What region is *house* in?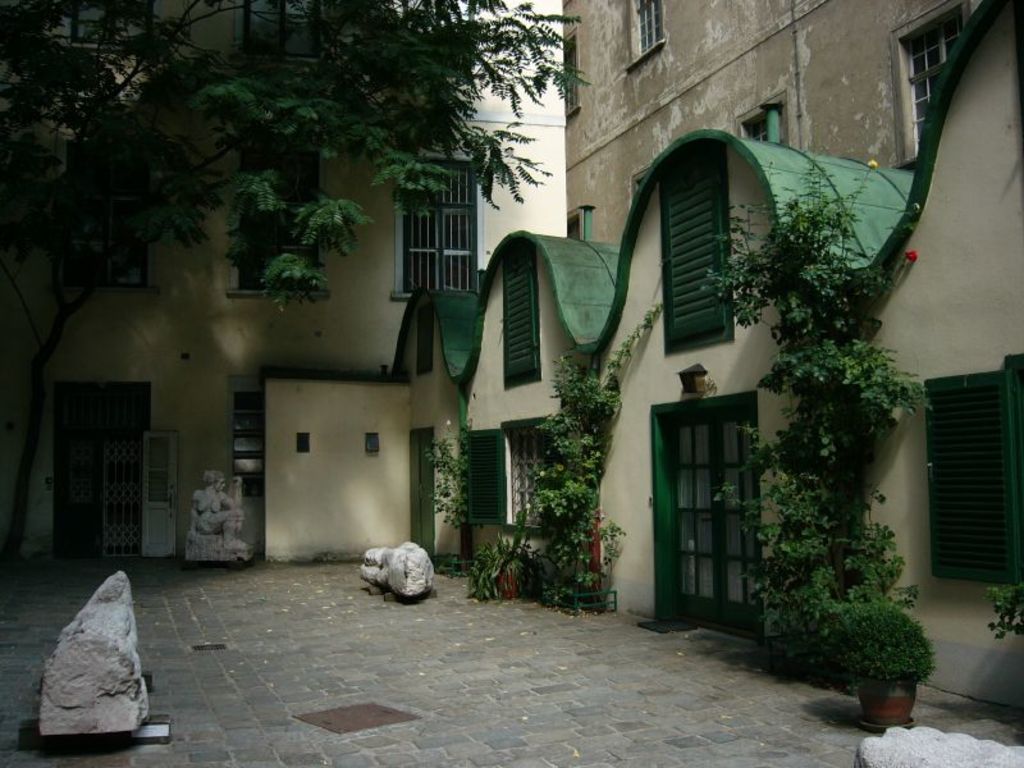
<bbox>1, 3, 564, 554</bbox>.
